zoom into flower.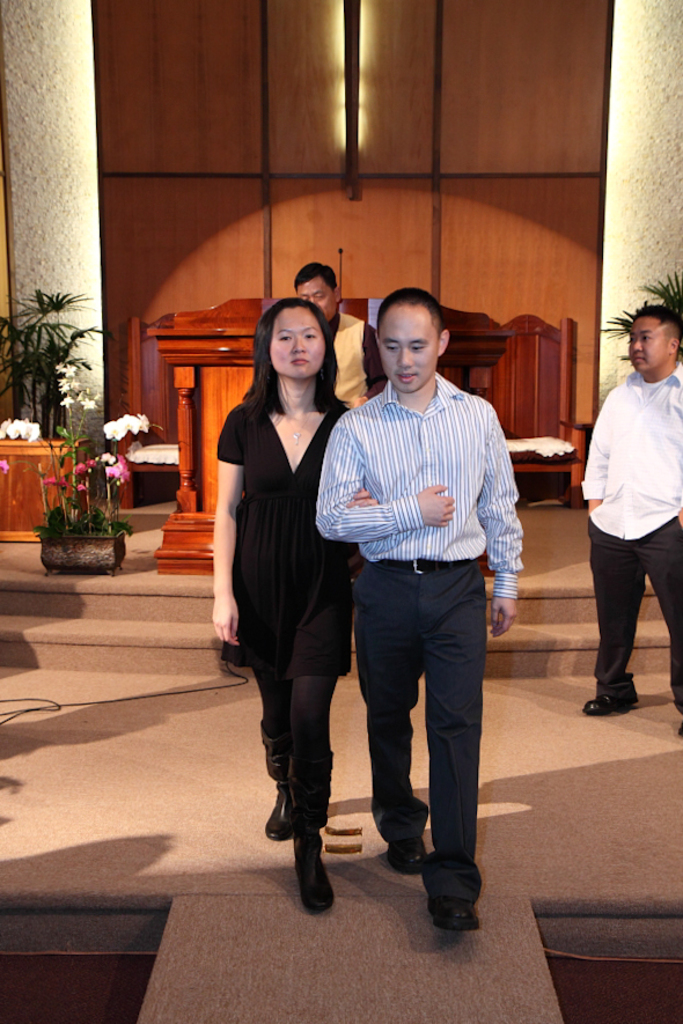
Zoom target: 137, 411, 149, 430.
